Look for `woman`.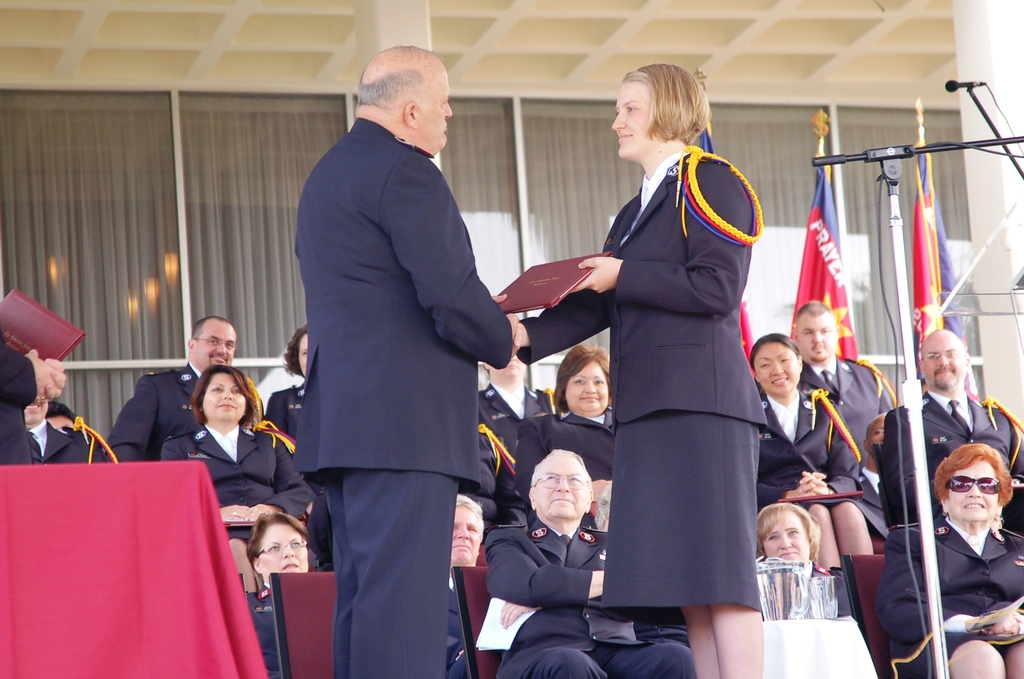
Found: bbox(554, 115, 788, 653).
